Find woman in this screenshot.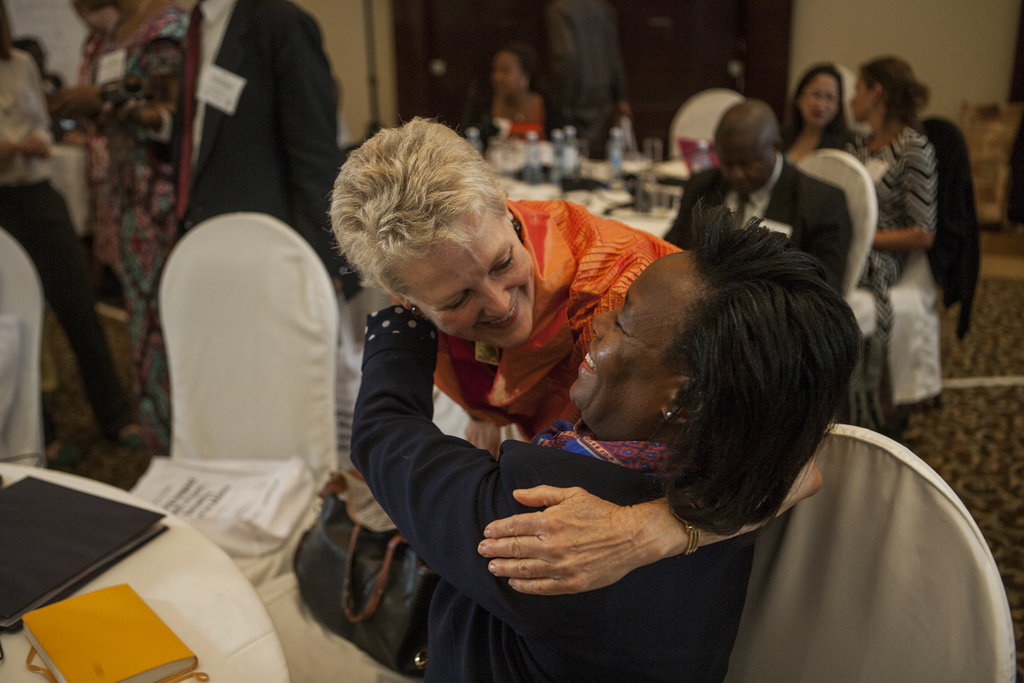
The bounding box for woman is {"x1": 772, "y1": 65, "x2": 860, "y2": 157}.
